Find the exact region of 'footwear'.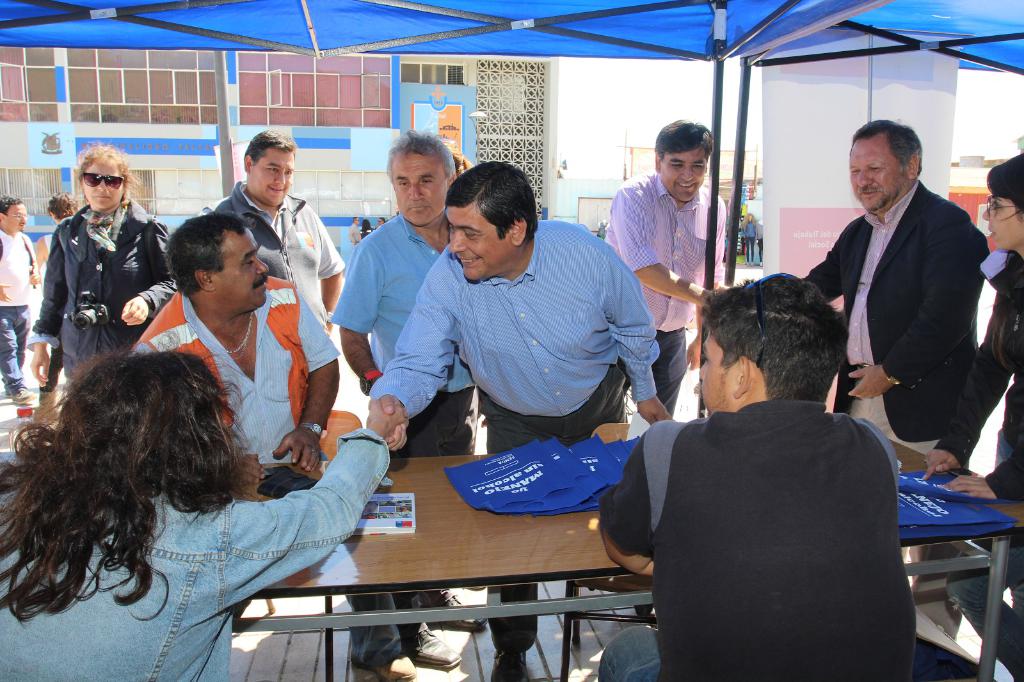
Exact region: [x1=426, y1=590, x2=494, y2=638].
